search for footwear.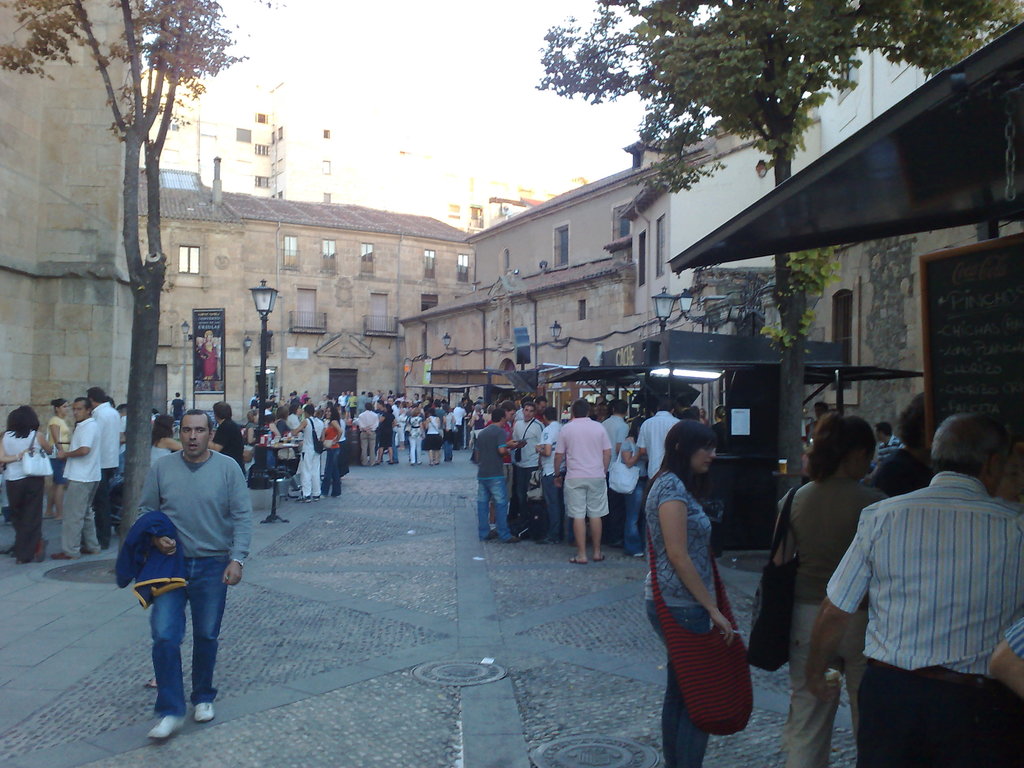
Found at <bbox>296, 497, 309, 501</bbox>.
